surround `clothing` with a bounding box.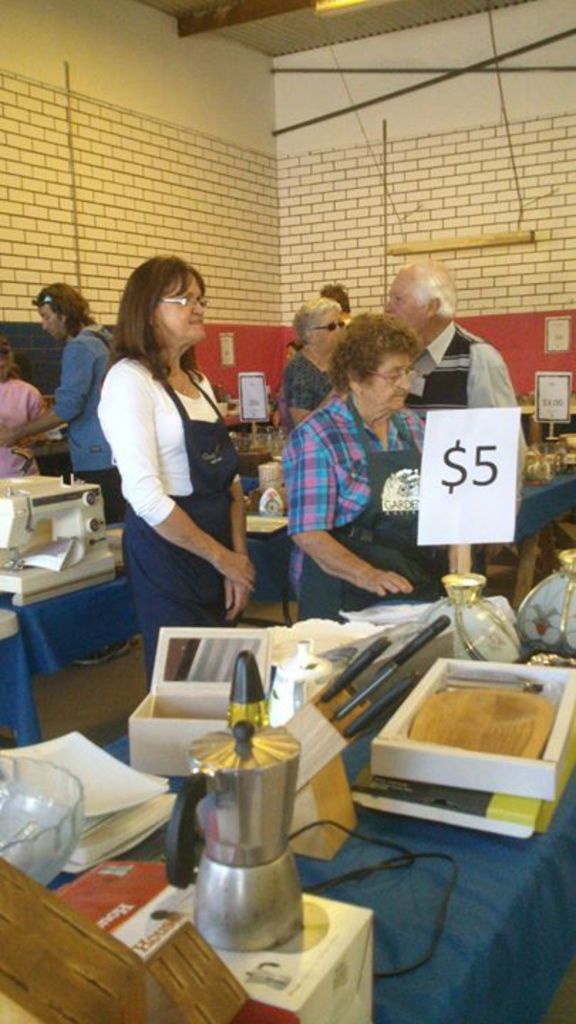
bbox=(255, 391, 447, 630).
